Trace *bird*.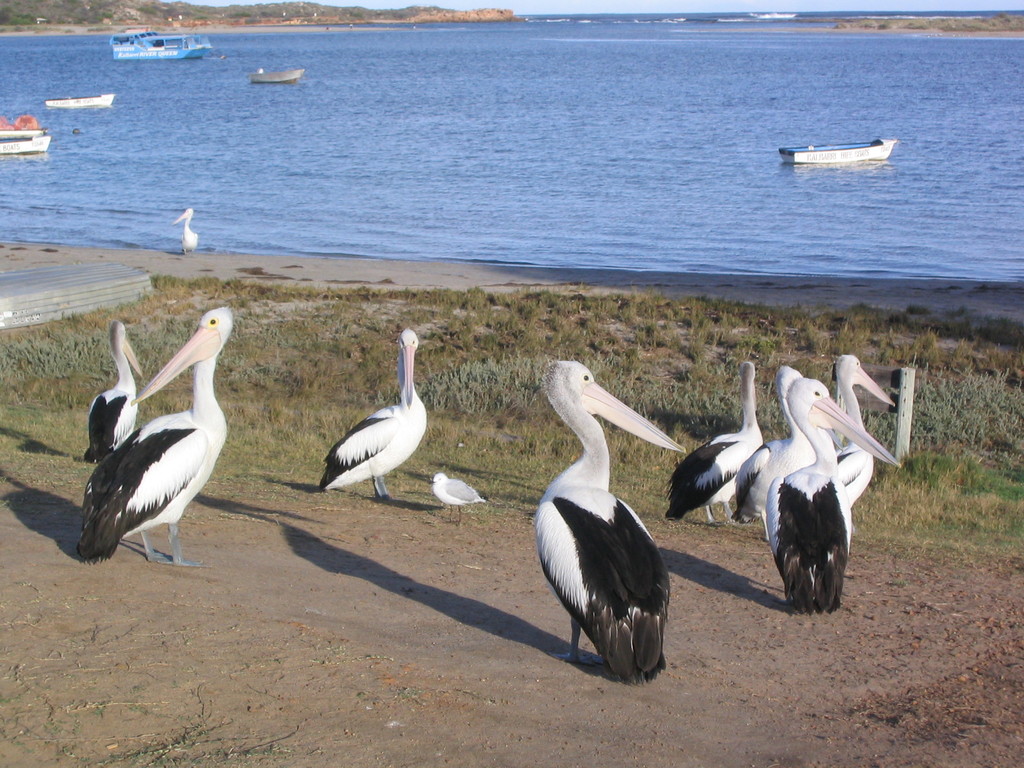
Traced to <box>831,348,895,512</box>.
